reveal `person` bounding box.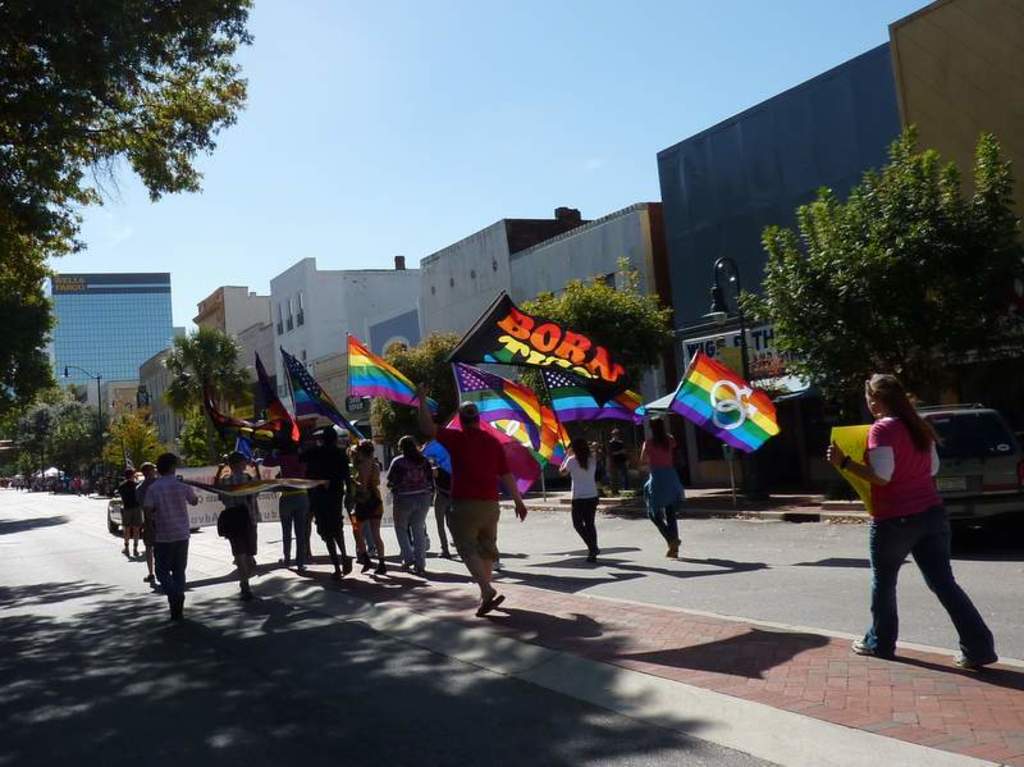
Revealed: bbox=(120, 465, 143, 561).
